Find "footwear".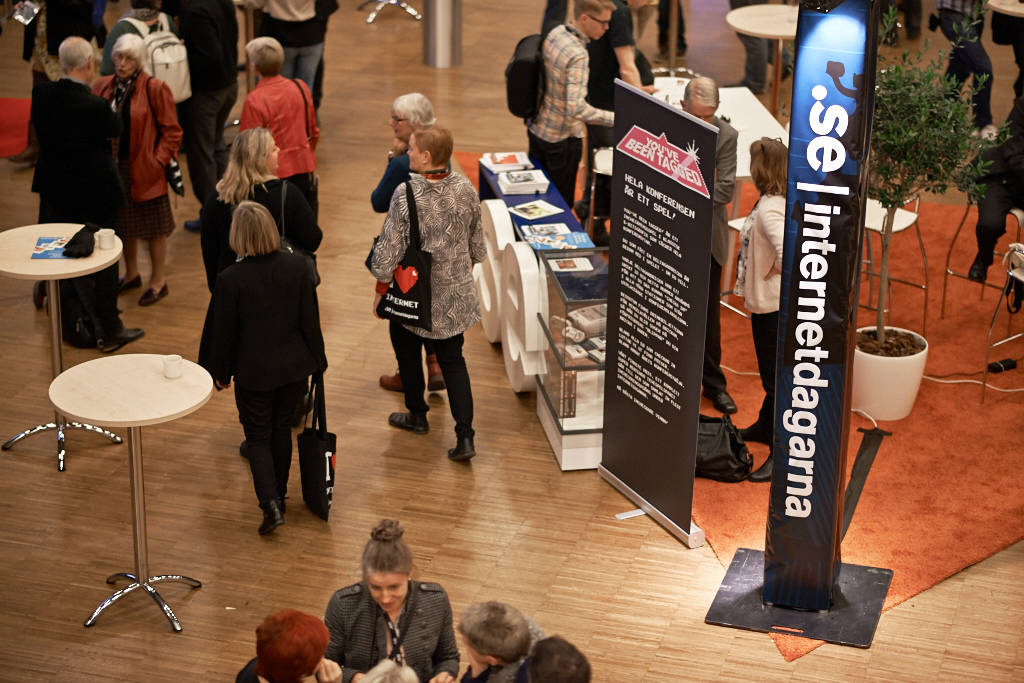
bbox(707, 388, 741, 412).
